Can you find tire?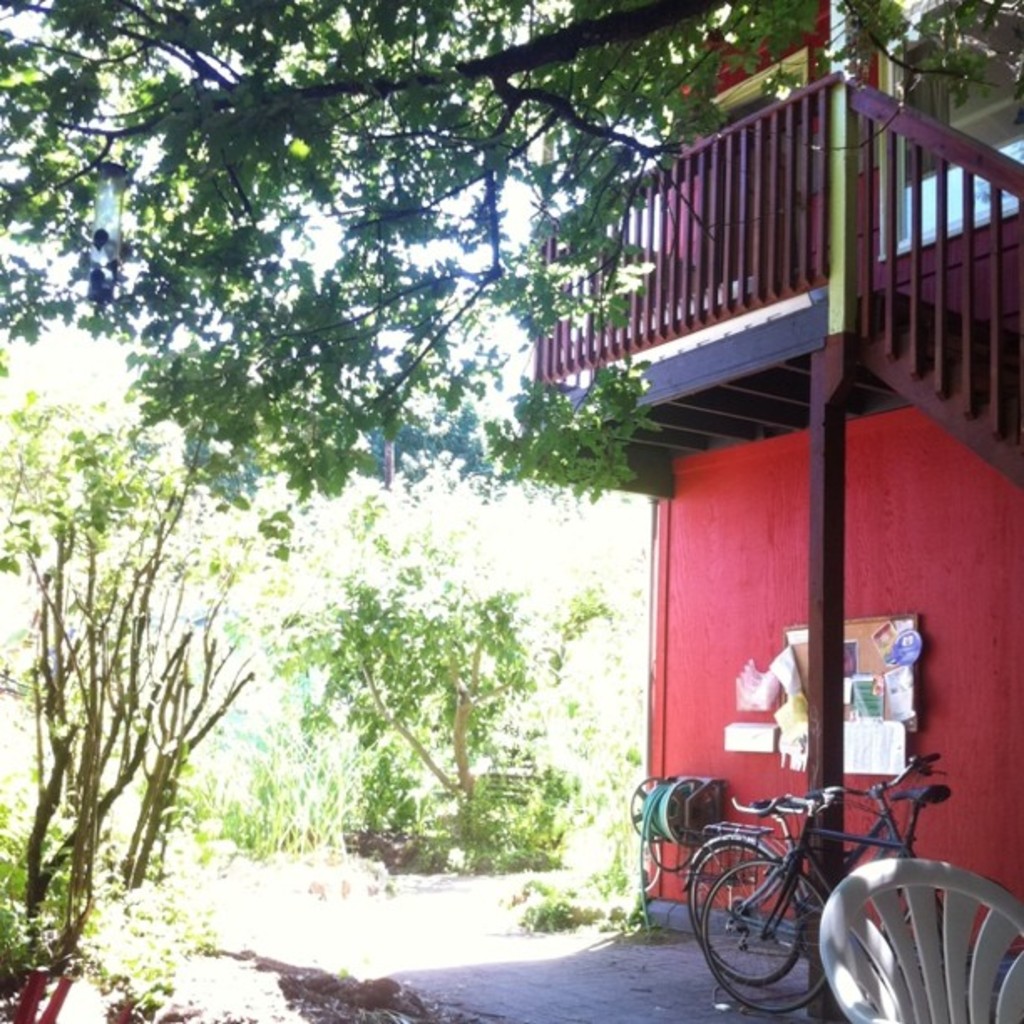
Yes, bounding box: l=688, t=840, r=805, b=987.
